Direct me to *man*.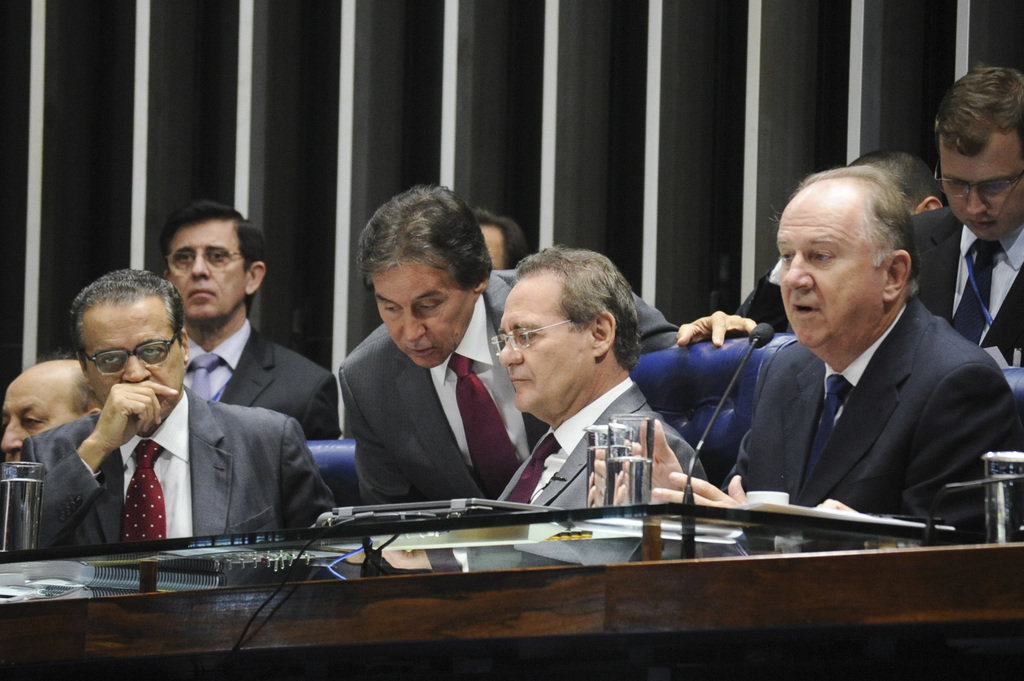
Direction: bbox=(733, 148, 948, 334).
